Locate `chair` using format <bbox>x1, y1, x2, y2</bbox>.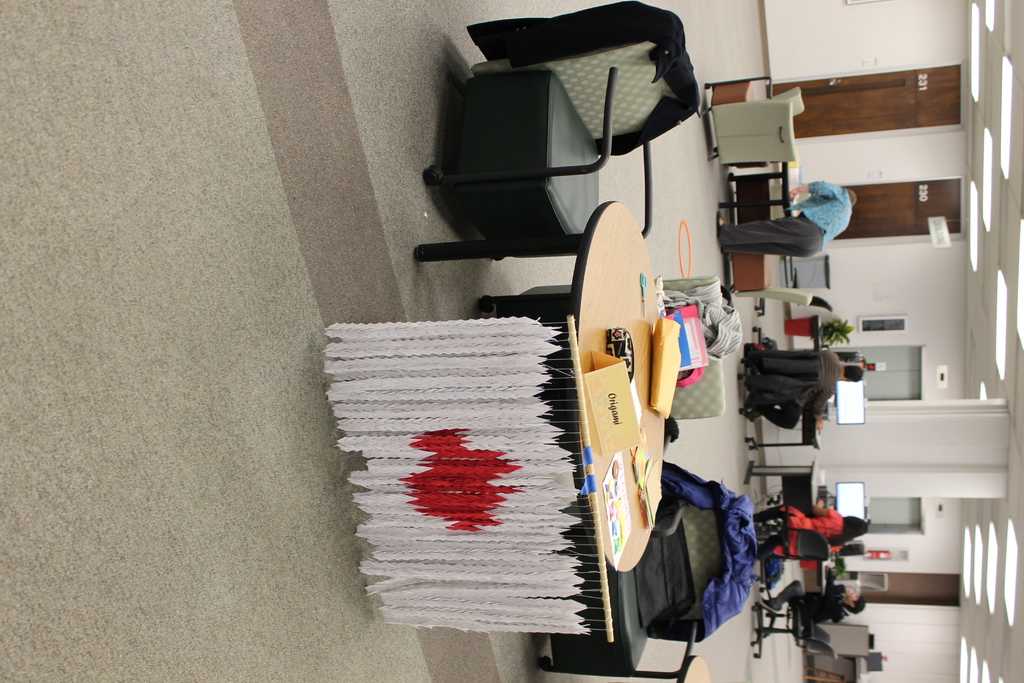
<bbox>705, 79, 796, 167</bbox>.
